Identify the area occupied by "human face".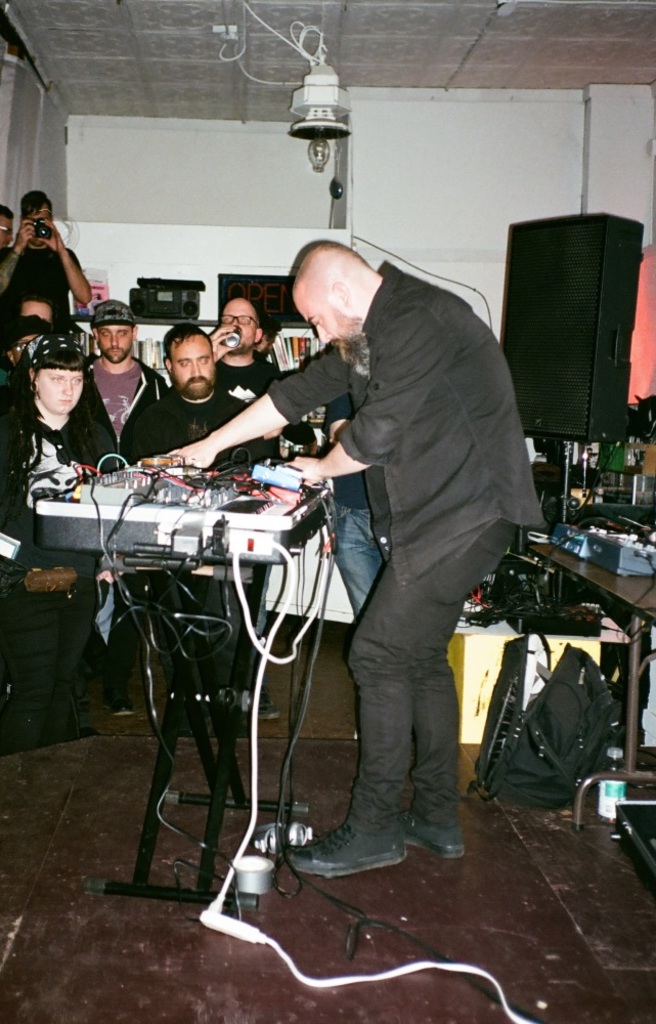
Area: Rect(295, 297, 362, 359).
